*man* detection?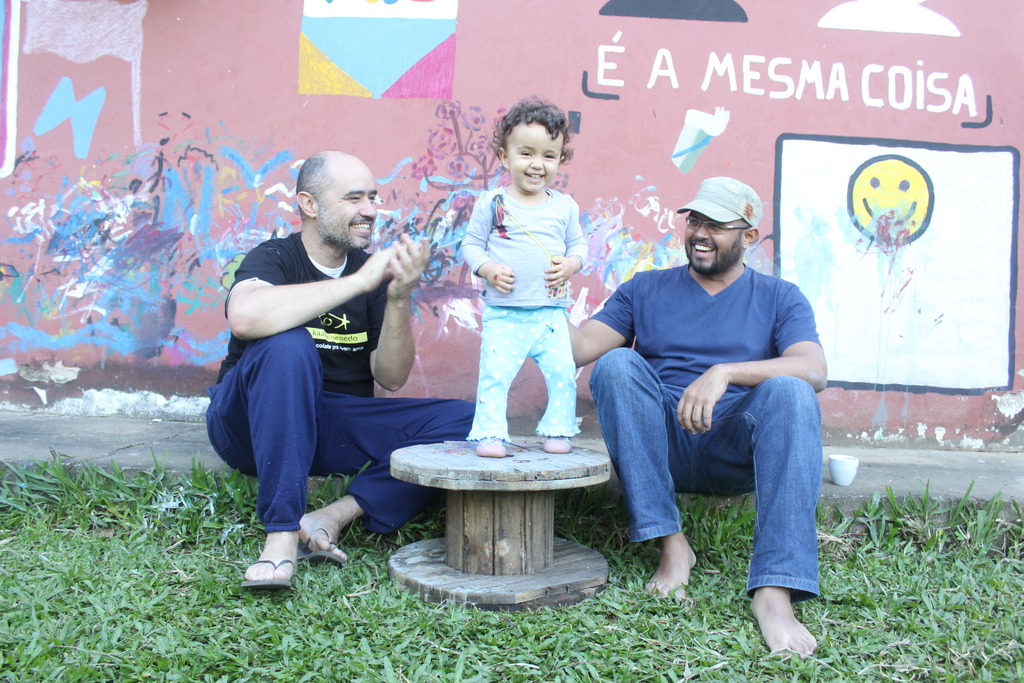
rect(584, 183, 844, 638)
